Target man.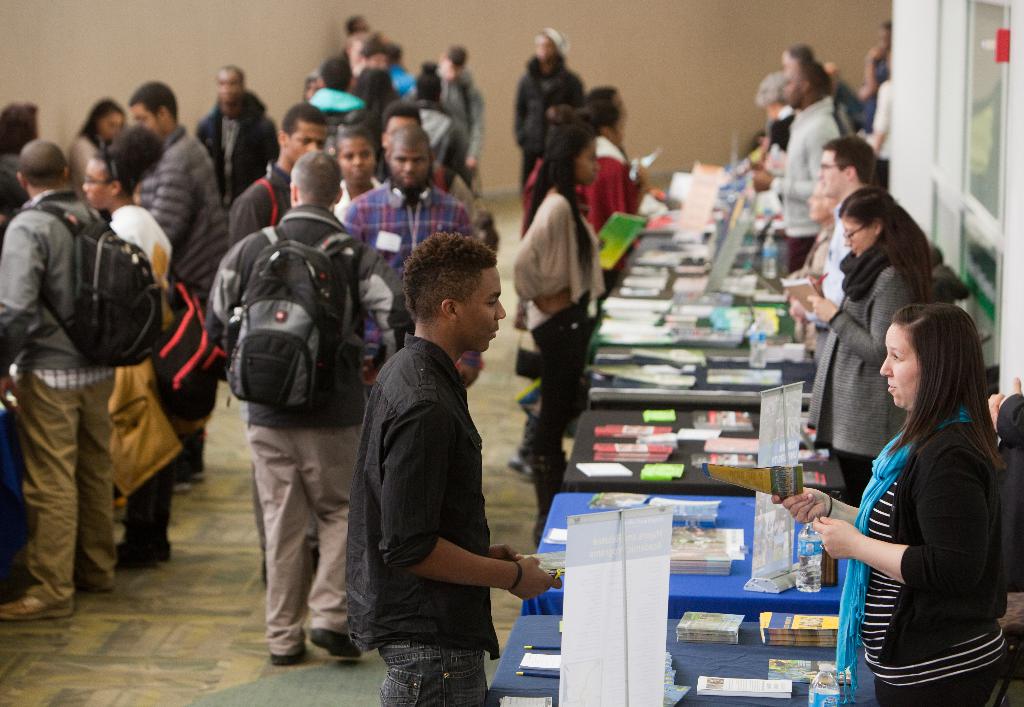
Target region: (341,122,477,404).
